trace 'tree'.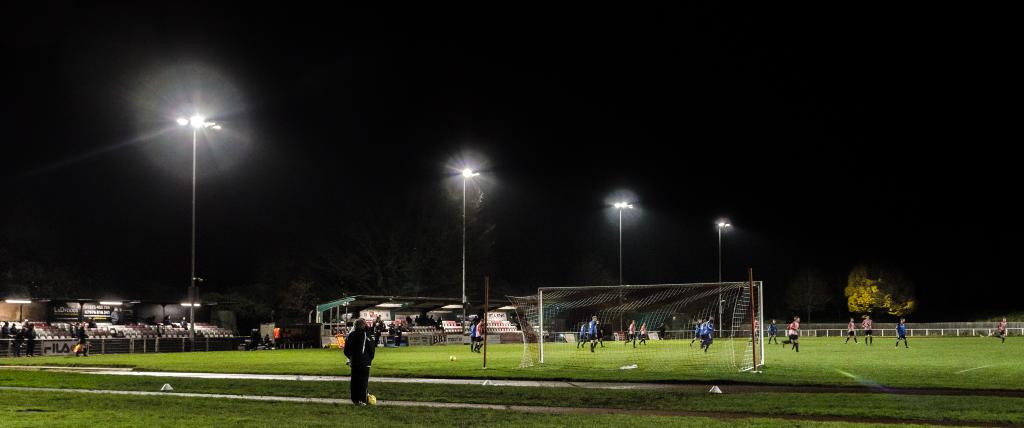
Traced to Rect(840, 261, 929, 321).
